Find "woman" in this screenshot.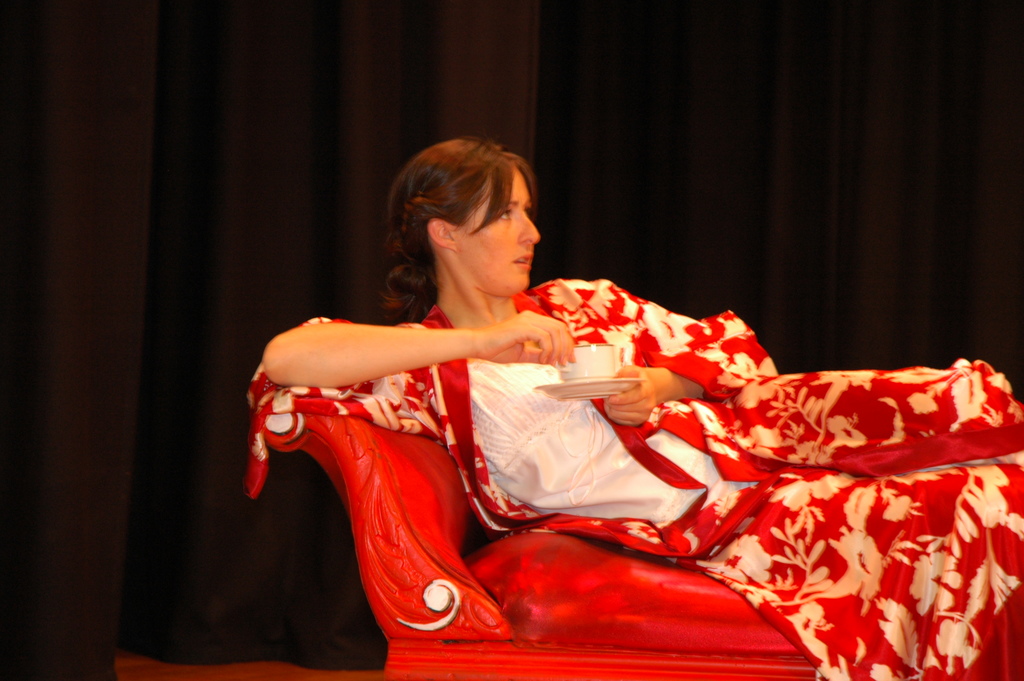
The bounding box for "woman" is x1=262 y1=130 x2=950 y2=644.
